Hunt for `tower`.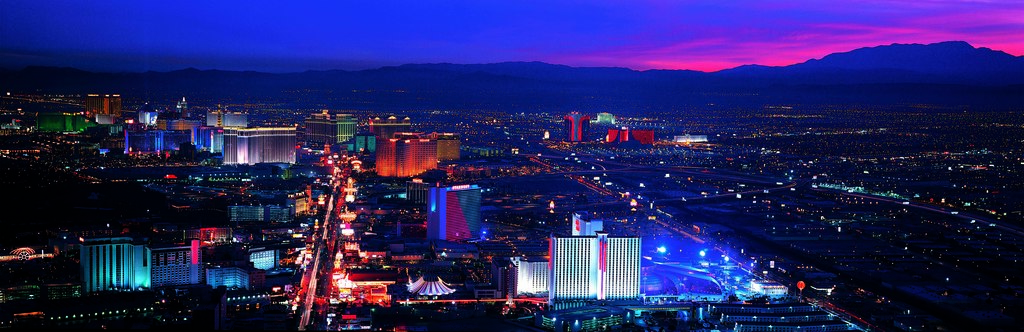
Hunted down at 88 92 102 113.
